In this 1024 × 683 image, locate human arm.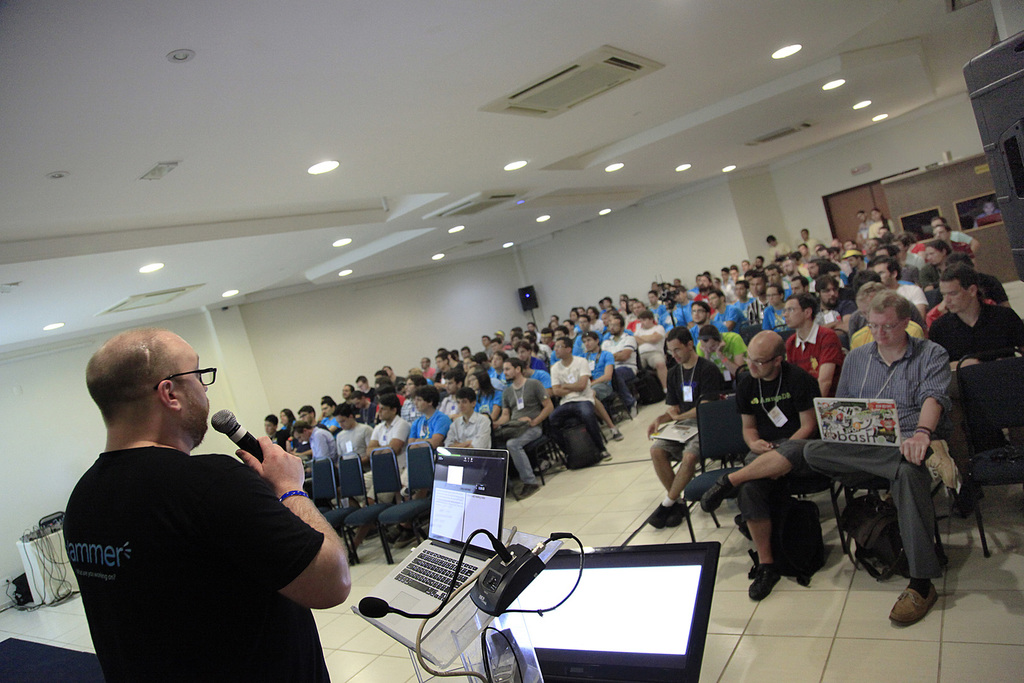
Bounding box: BBox(550, 363, 572, 399).
